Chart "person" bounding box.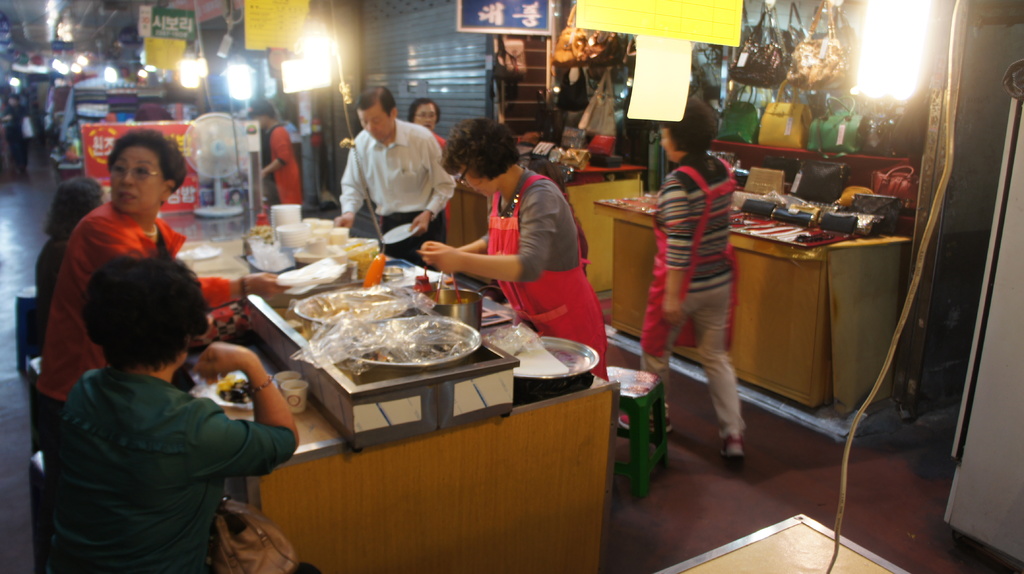
Charted: <box>329,86,448,260</box>.
